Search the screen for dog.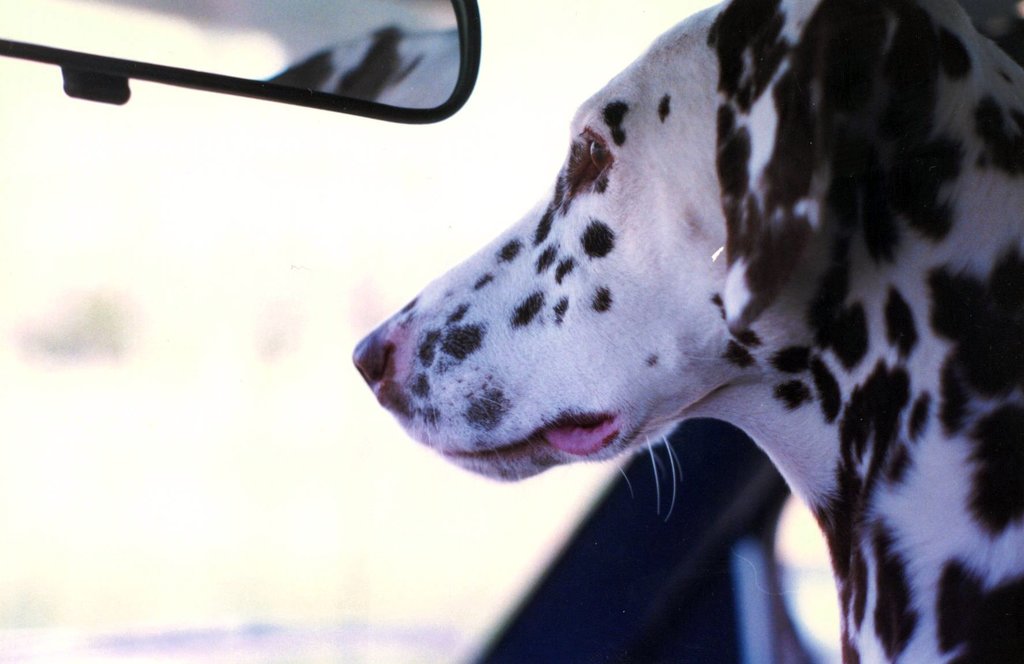
Found at crop(350, 0, 1023, 663).
